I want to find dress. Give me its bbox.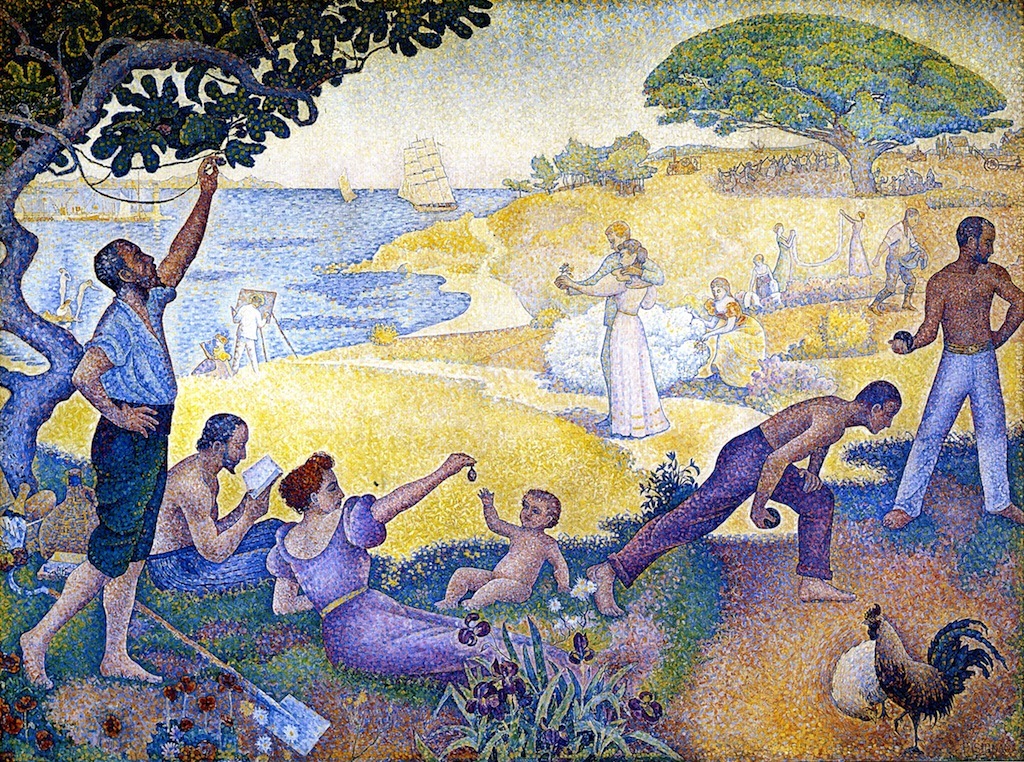
700, 299, 769, 393.
